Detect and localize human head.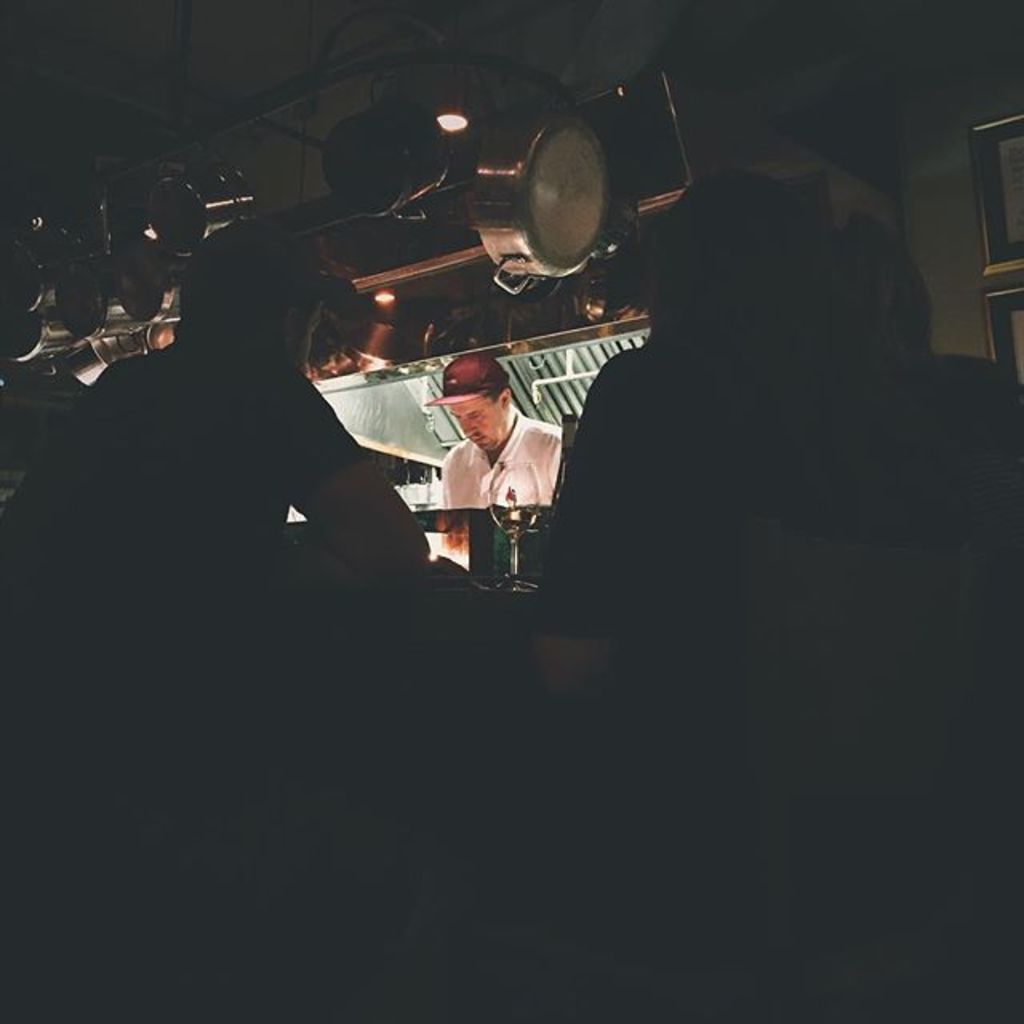
Localized at bbox=(419, 366, 557, 466).
